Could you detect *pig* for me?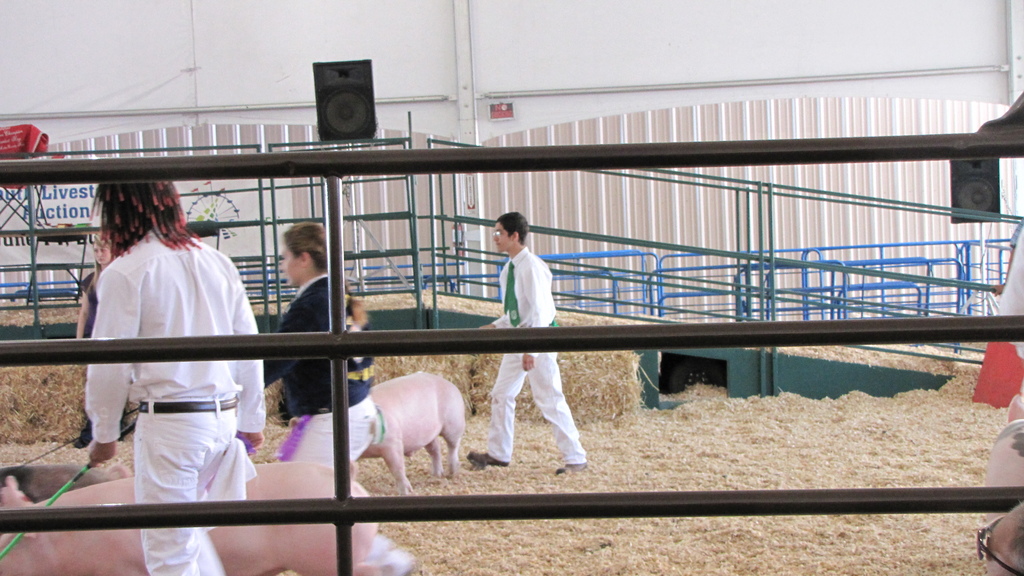
Detection result: Rect(287, 369, 468, 499).
